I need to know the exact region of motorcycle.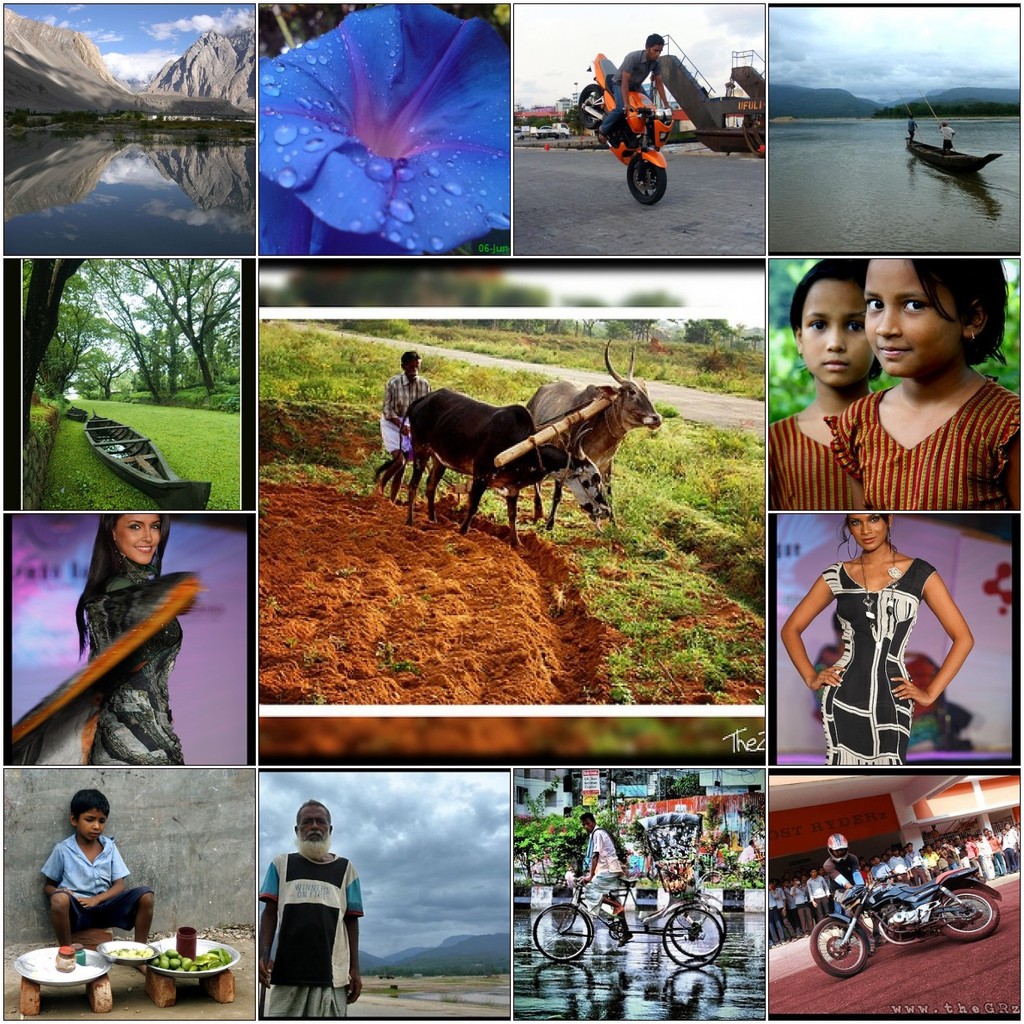
Region: (571,52,682,209).
